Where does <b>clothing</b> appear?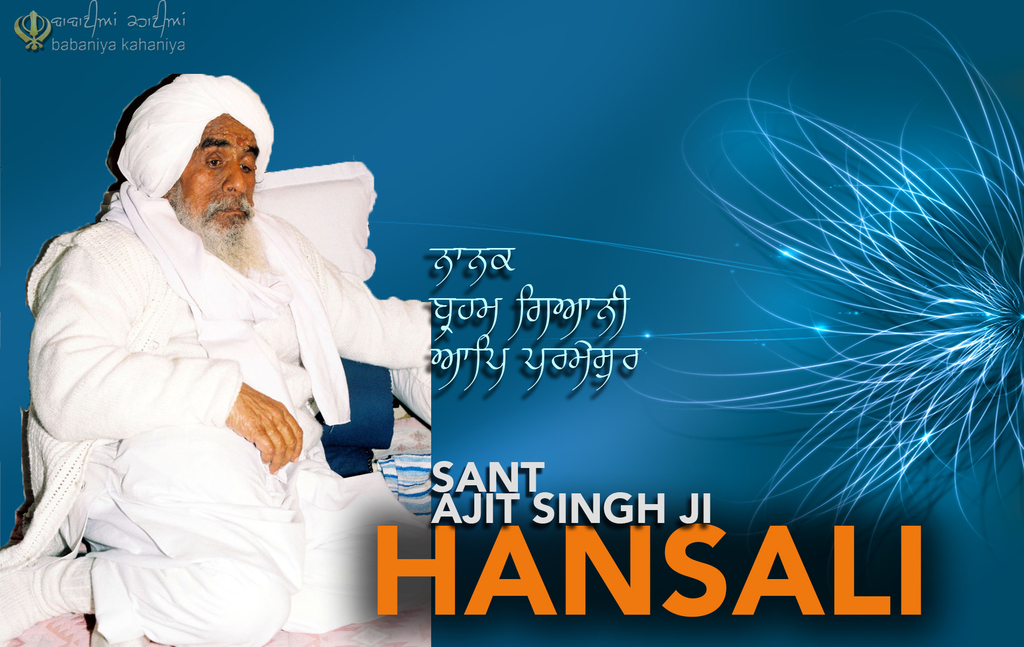
Appears at <box>0,197,449,645</box>.
